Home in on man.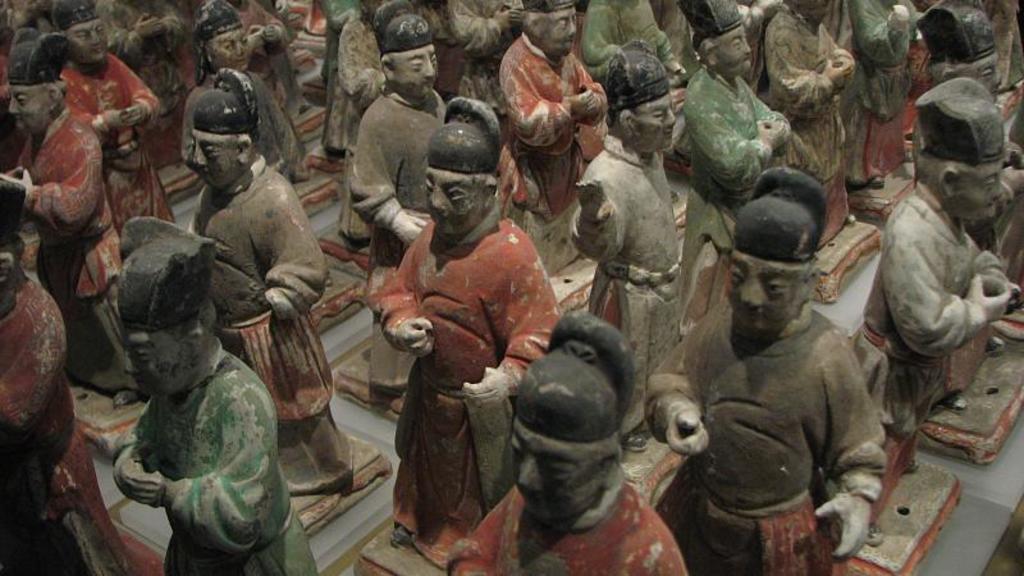
Homed in at <region>445, 0, 532, 106</region>.
